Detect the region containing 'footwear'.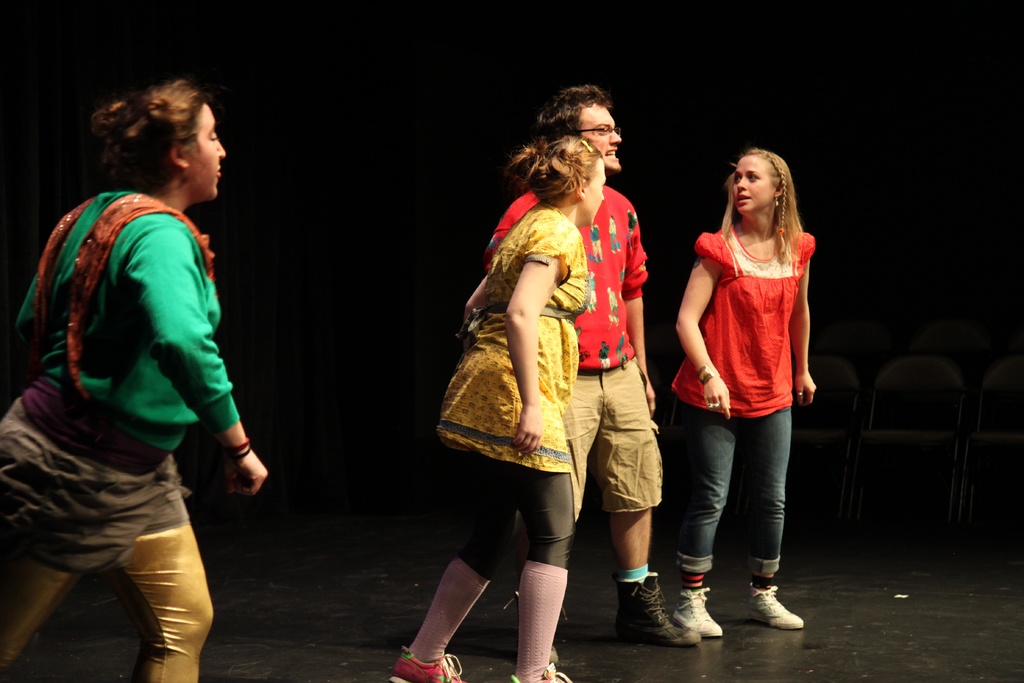
[left=390, top=642, right=471, bottom=682].
